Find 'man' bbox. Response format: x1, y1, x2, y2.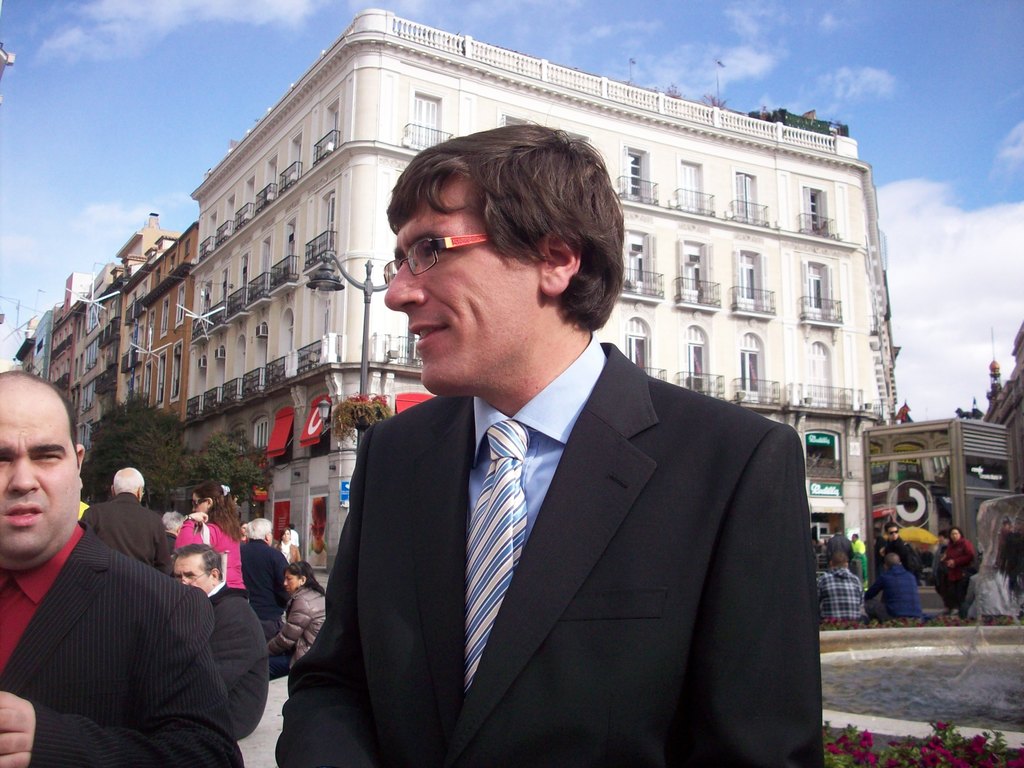
866, 553, 922, 620.
